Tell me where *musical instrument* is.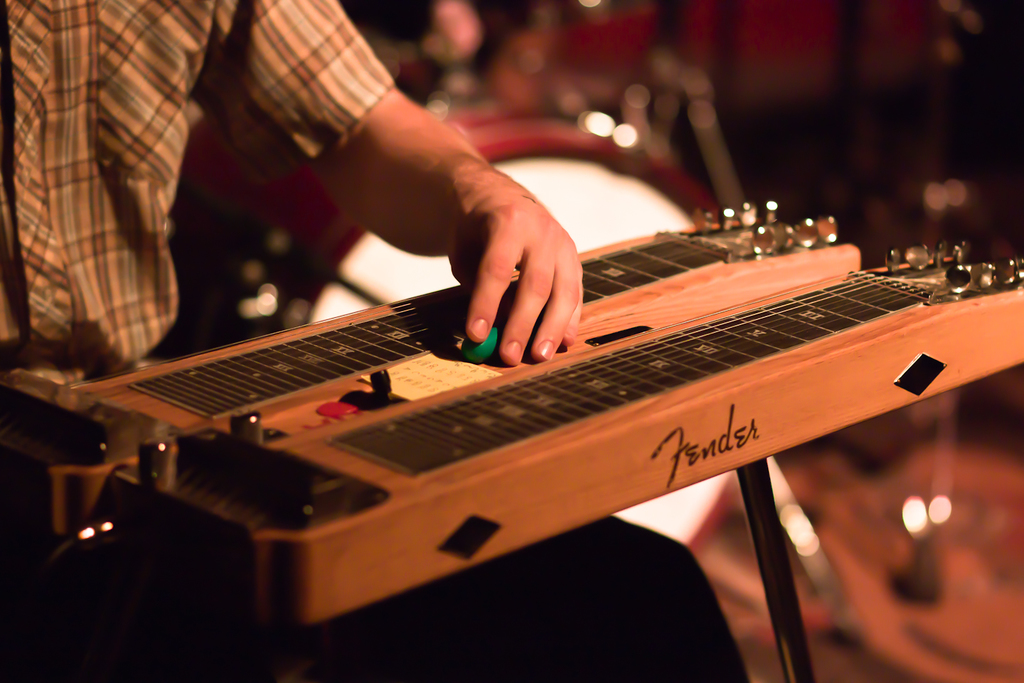
*musical instrument* is at 68 149 1023 643.
